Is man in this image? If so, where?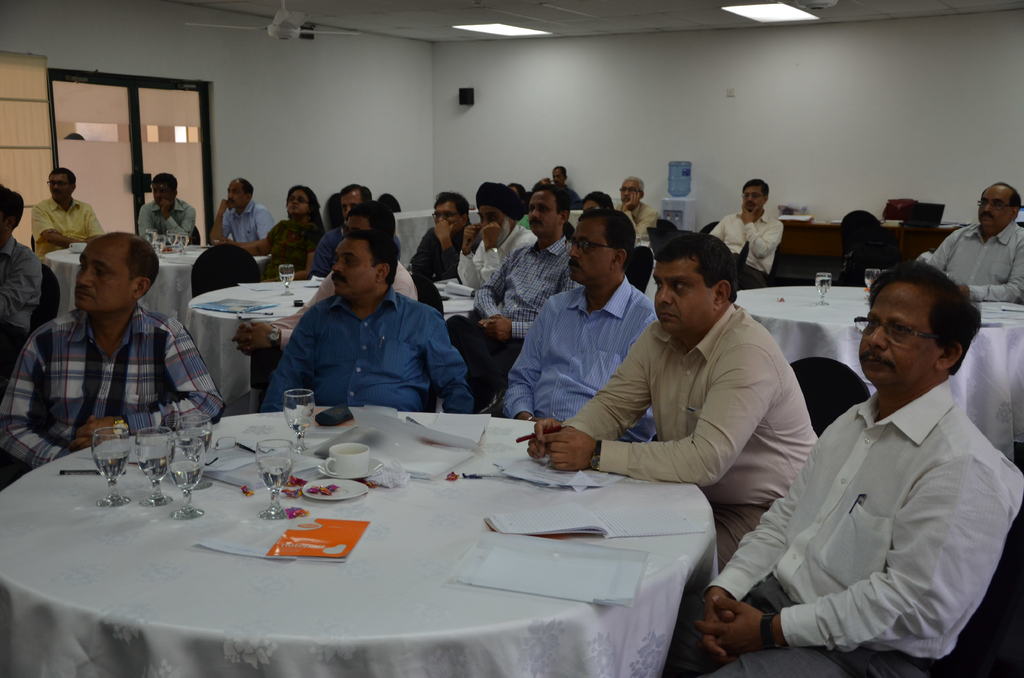
Yes, at box(311, 179, 381, 279).
